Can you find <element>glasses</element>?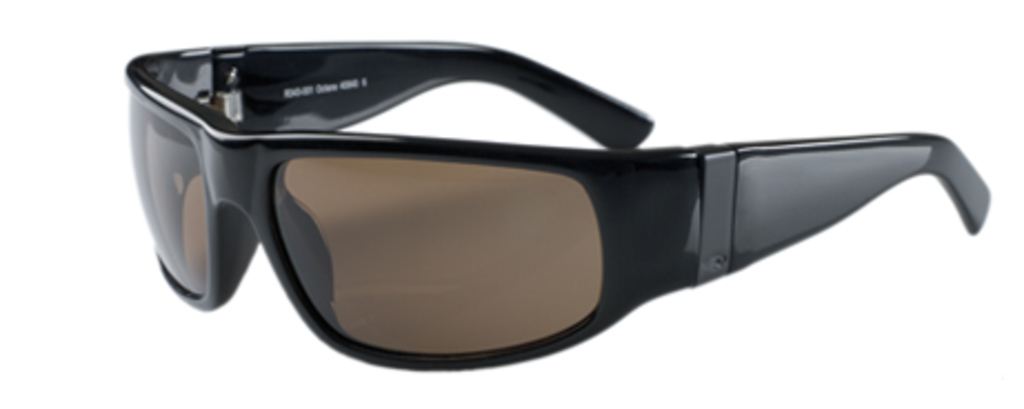
Yes, bounding box: x1=122, y1=36, x2=995, y2=369.
